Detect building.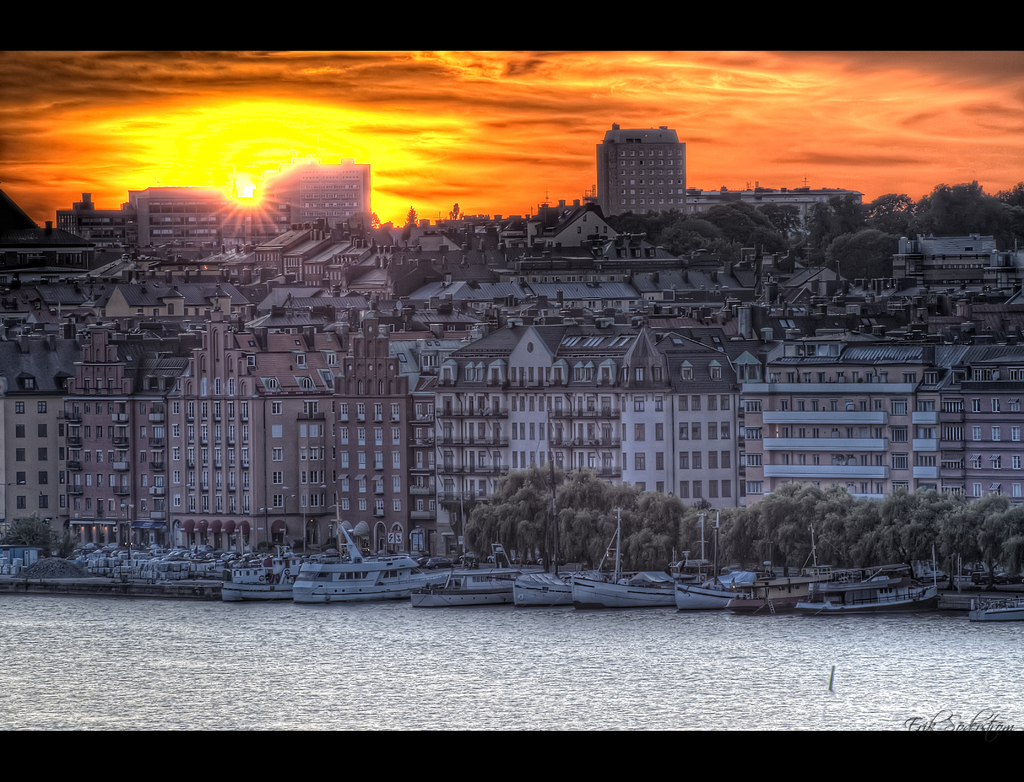
Detected at <bbox>689, 175, 863, 224</bbox>.
